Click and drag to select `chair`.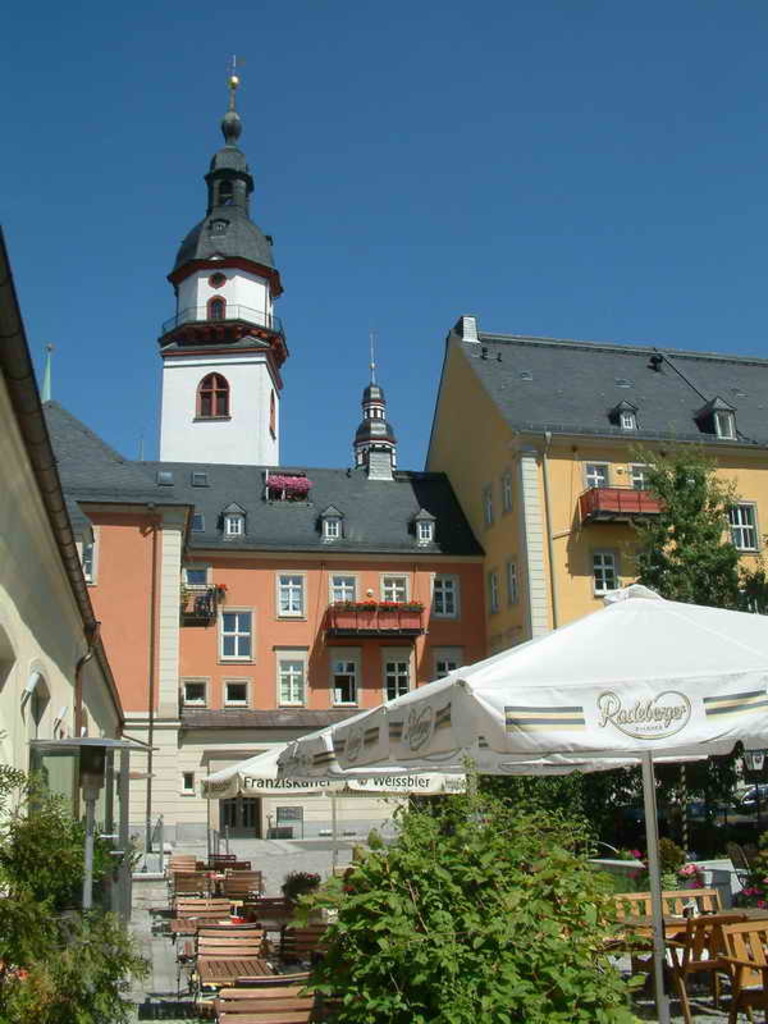
Selection: (x1=279, y1=920, x2=335, y2=956).
